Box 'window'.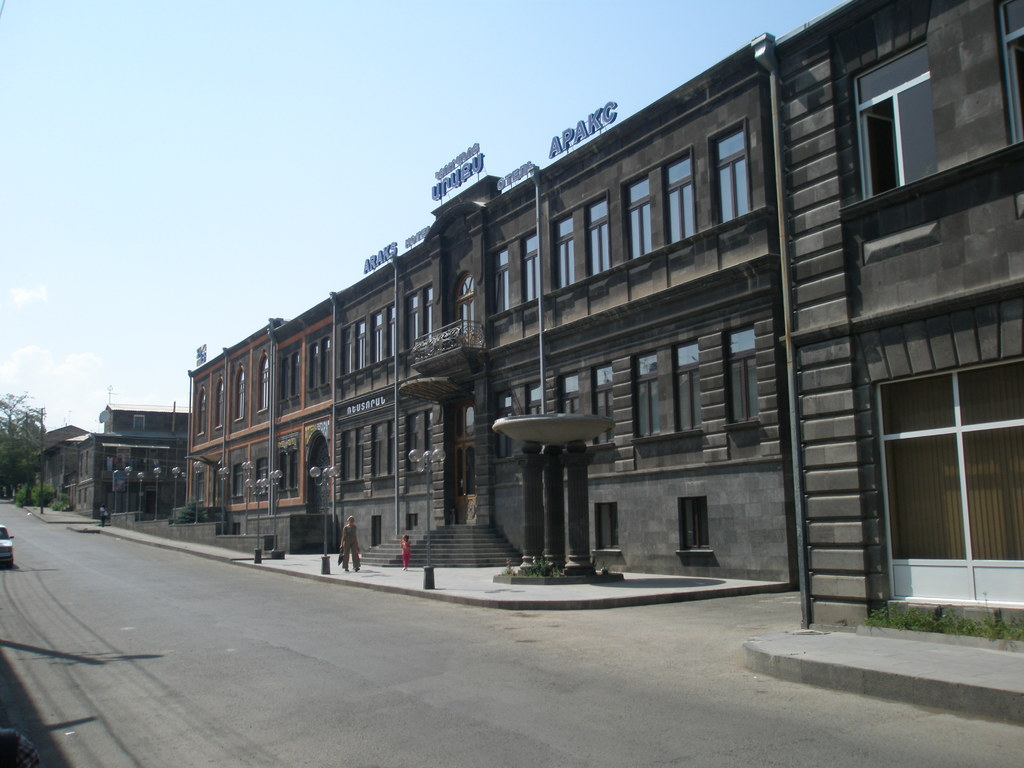
region(407, 409, 422, 478).
